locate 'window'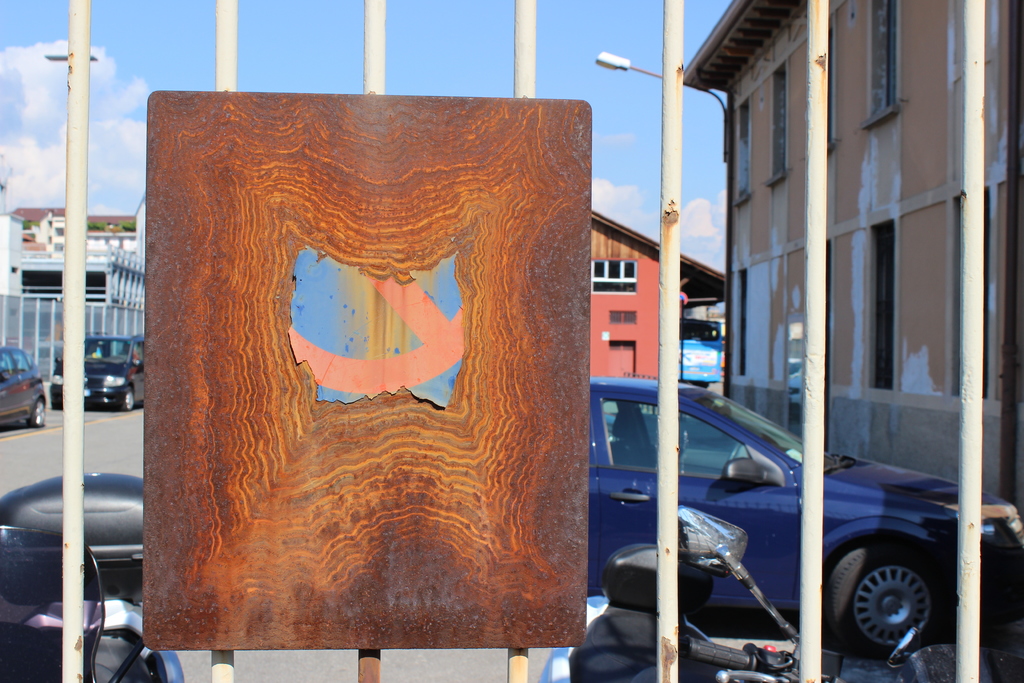
{"x1": 955, "y1": 190, "x2": 986, "y2": 396}
